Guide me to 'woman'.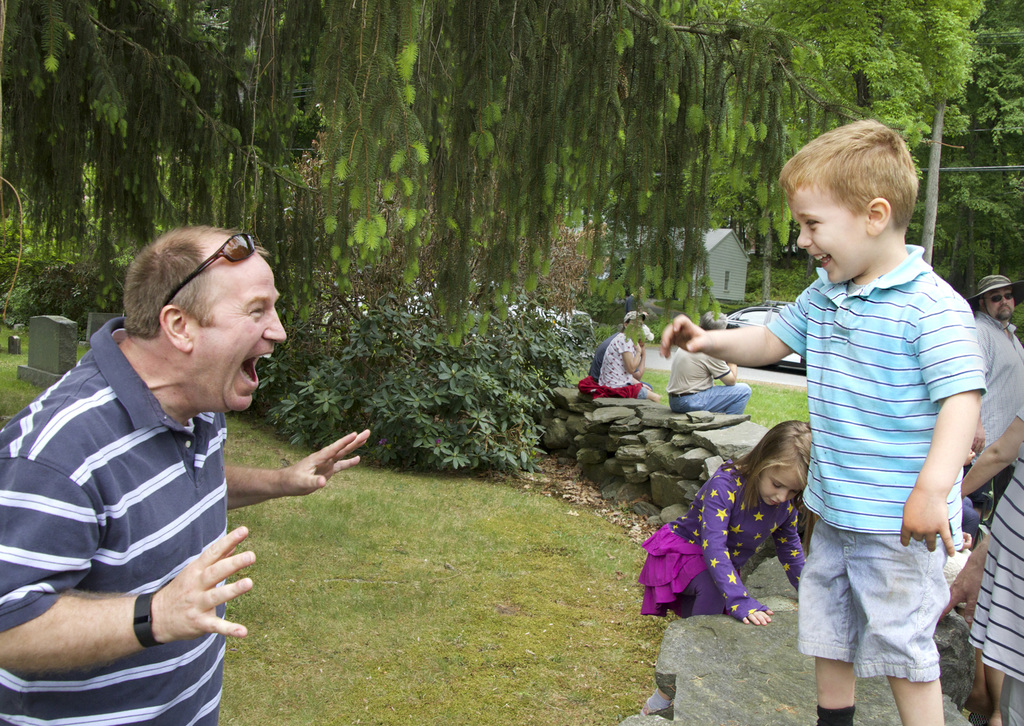
Guidance: 588,308,661,404.
